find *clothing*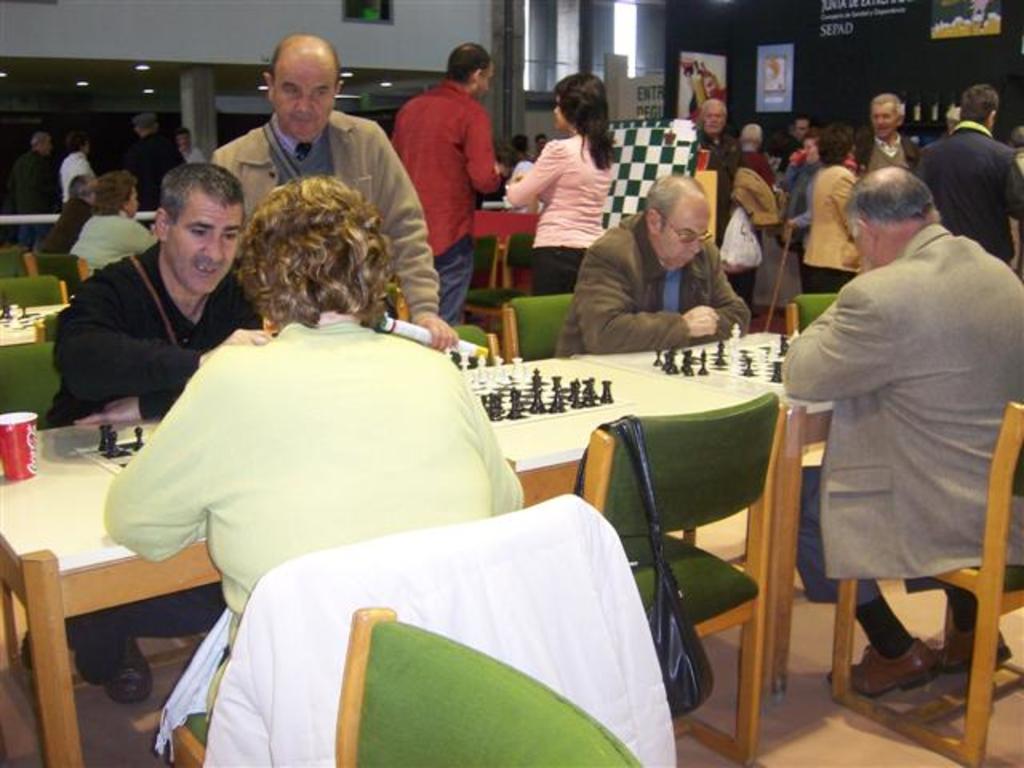
(942,587,979,614)
